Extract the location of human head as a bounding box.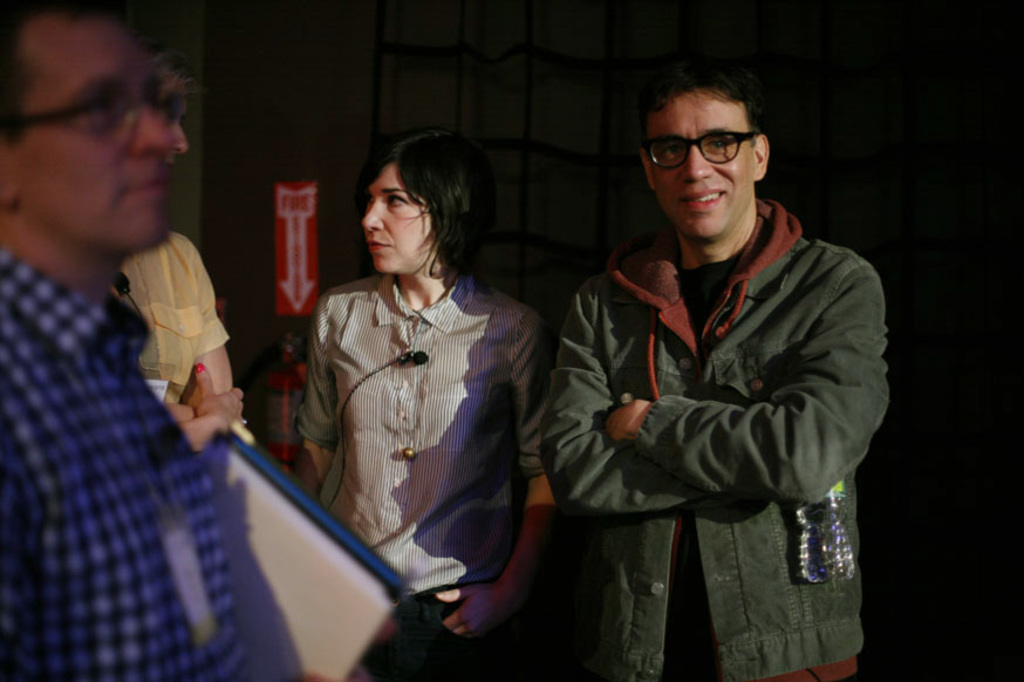
<region>4, 12, 197, 241</region>.
